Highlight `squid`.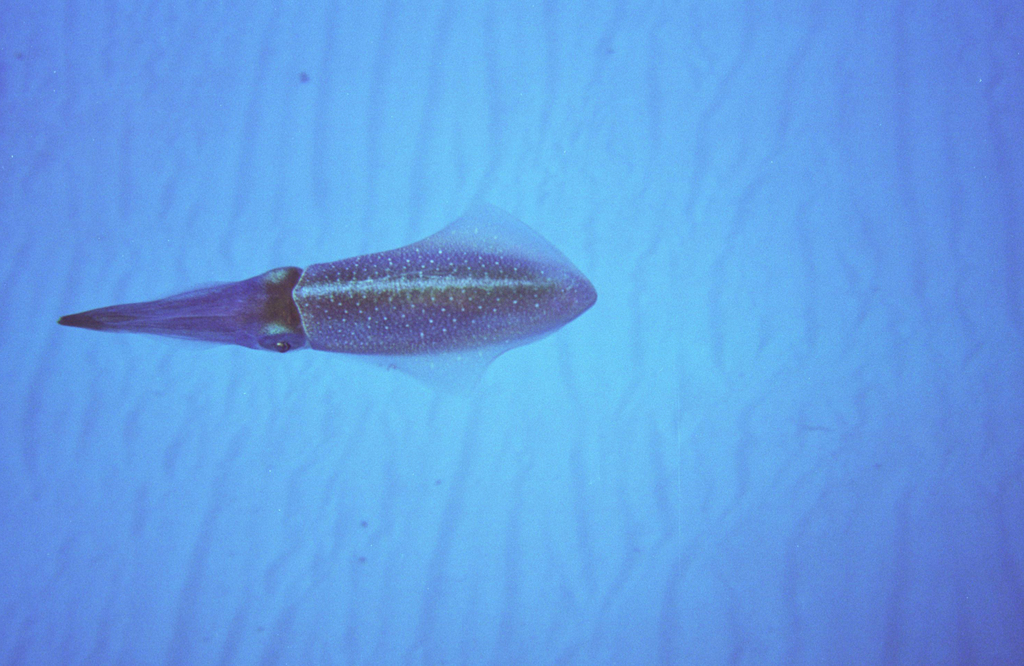
Highlighted region: 63 199 598 394.
